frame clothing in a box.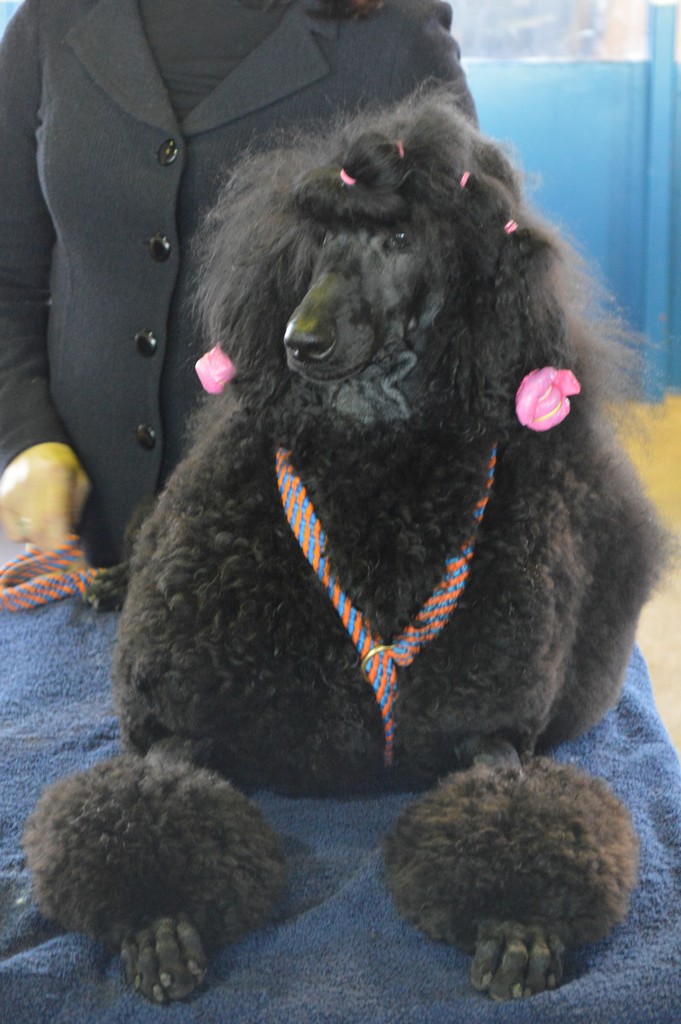
l=0, t=0, r=473, b=597.
